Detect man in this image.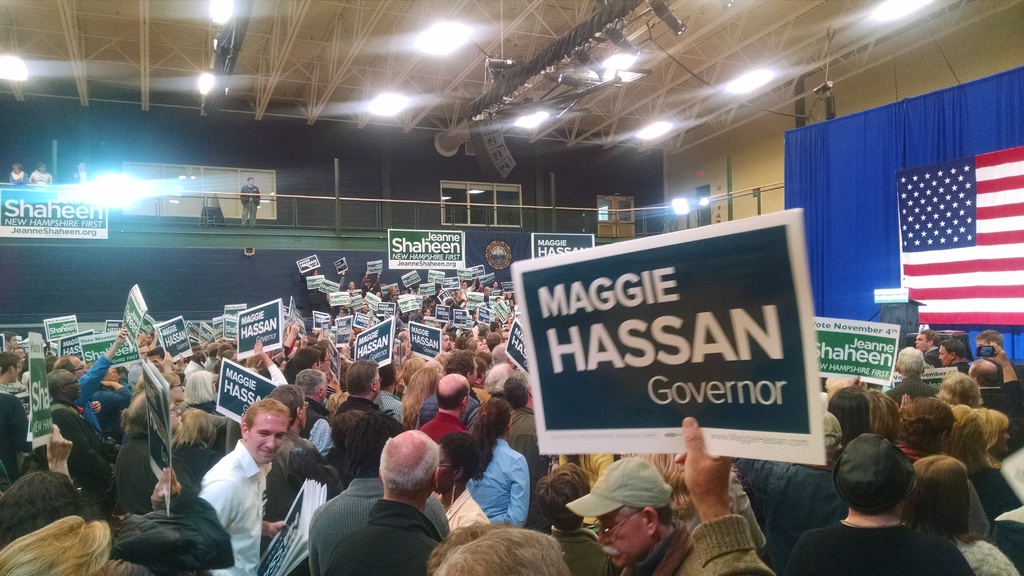
Detection: box(973, 358, 1023, 418).
